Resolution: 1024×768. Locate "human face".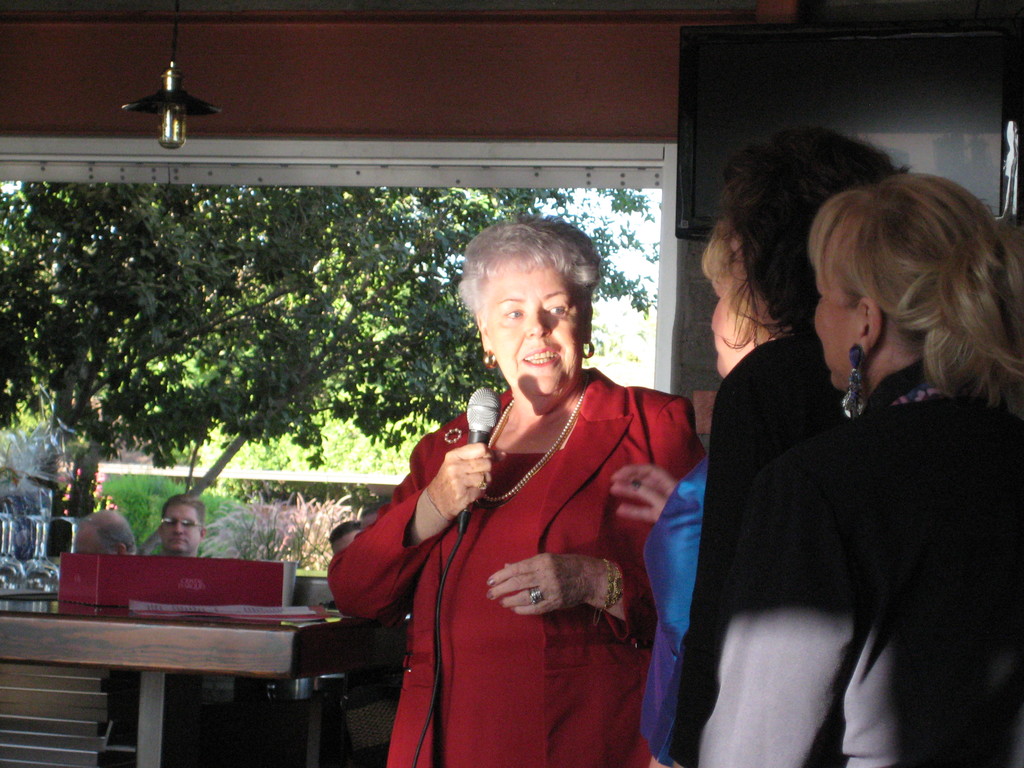
Rect(701, 271, 764, 374).
